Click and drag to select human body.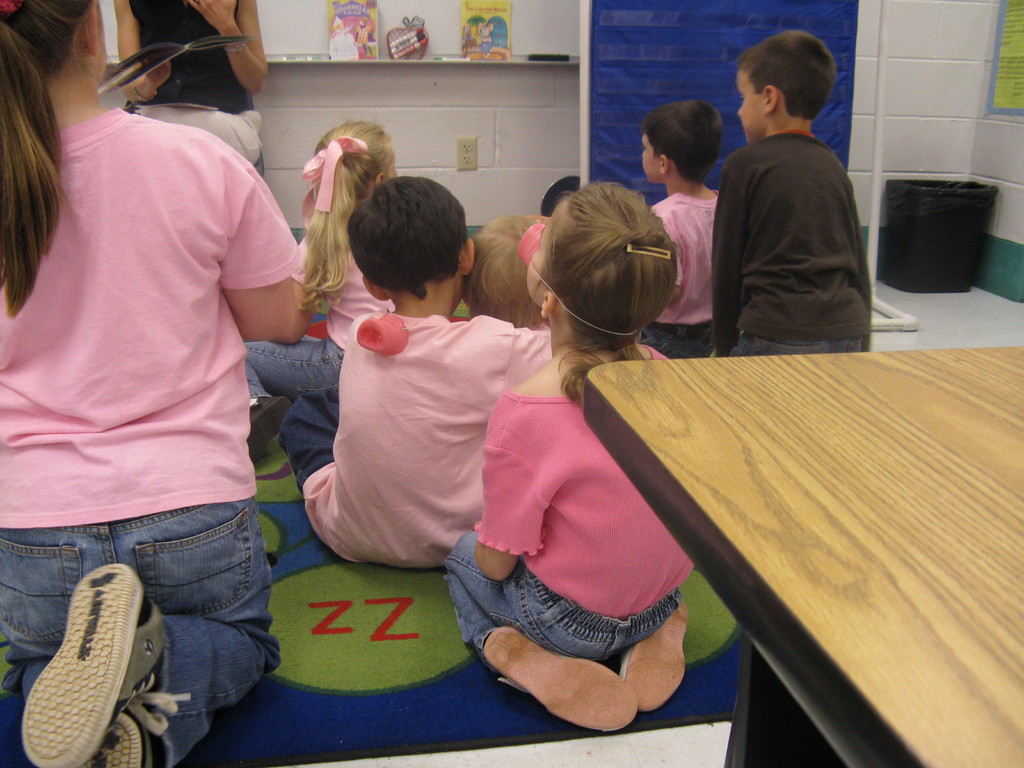
Selection: 284 312 556 572.
